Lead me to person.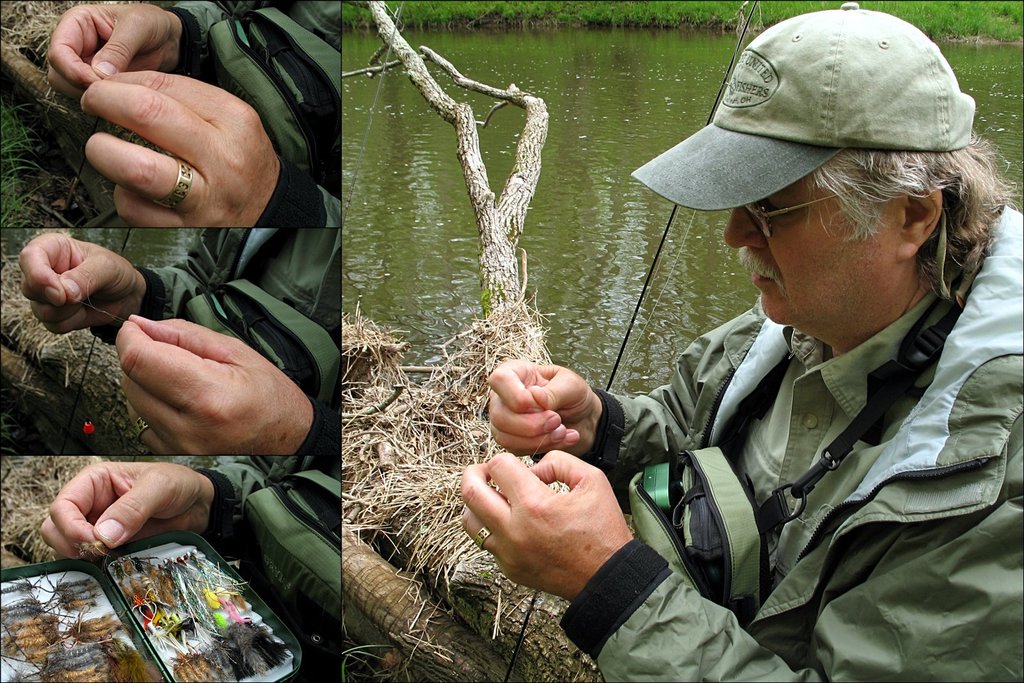
Lead to <box>0,453,340,681</box>.
